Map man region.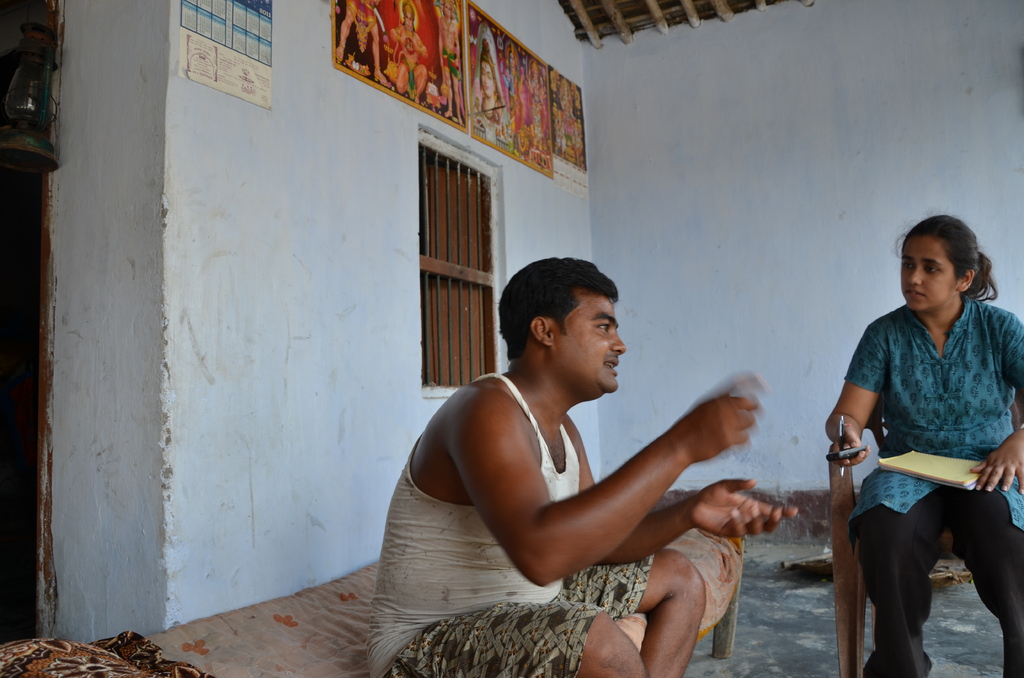
Mapped to select_region(334, 0, 392, 86).
